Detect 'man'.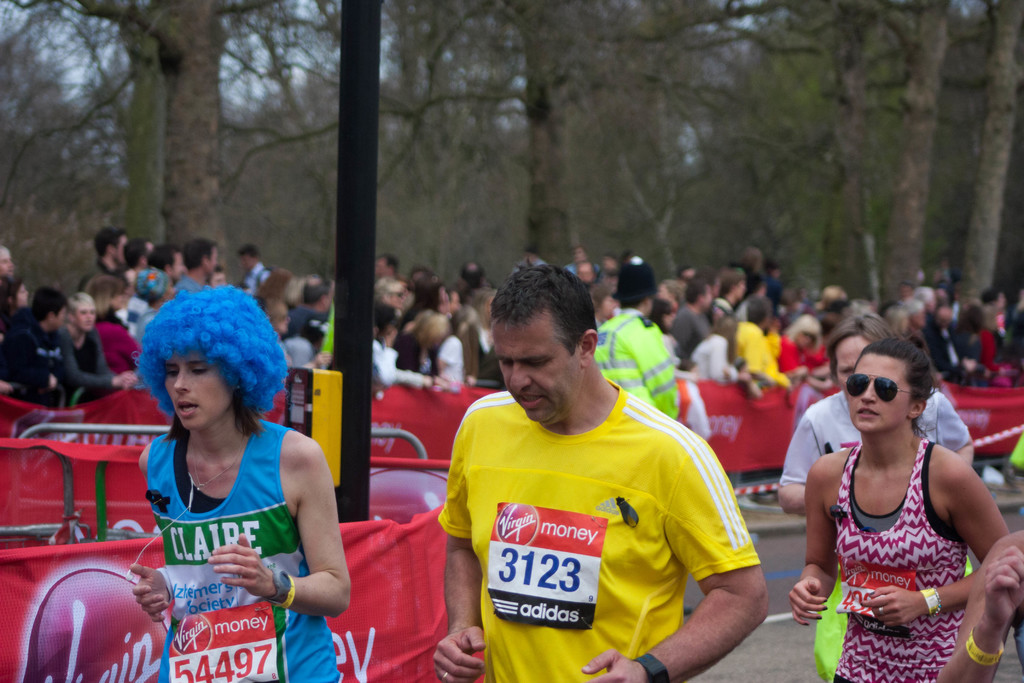
Detected at left=375, top=253, right=400, bottom=284.
